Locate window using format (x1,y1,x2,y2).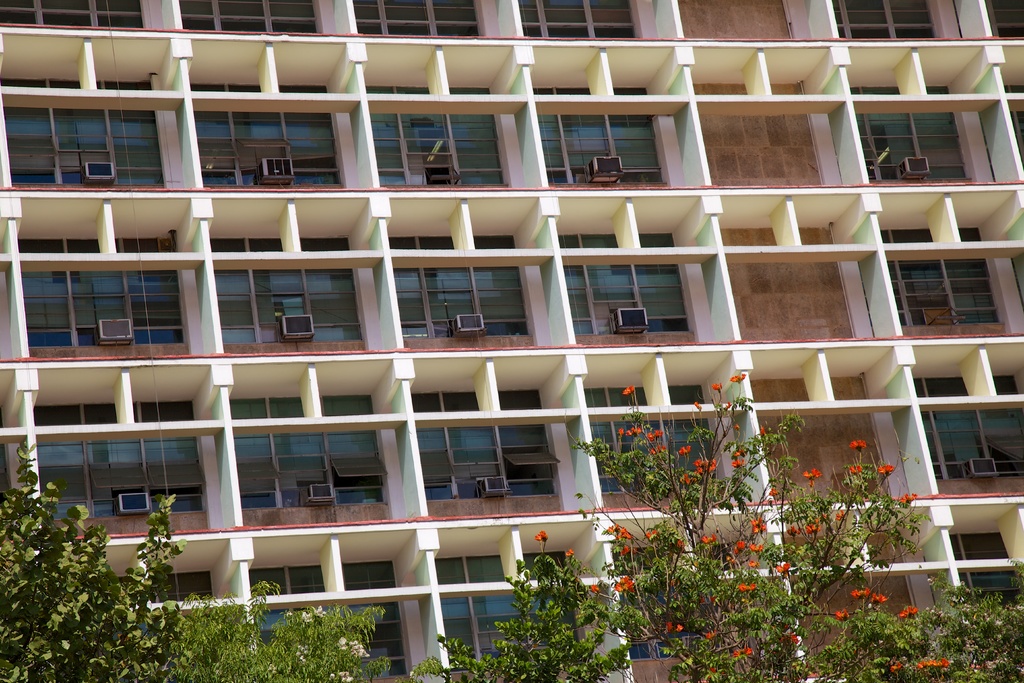
(881,226,1005,322).
